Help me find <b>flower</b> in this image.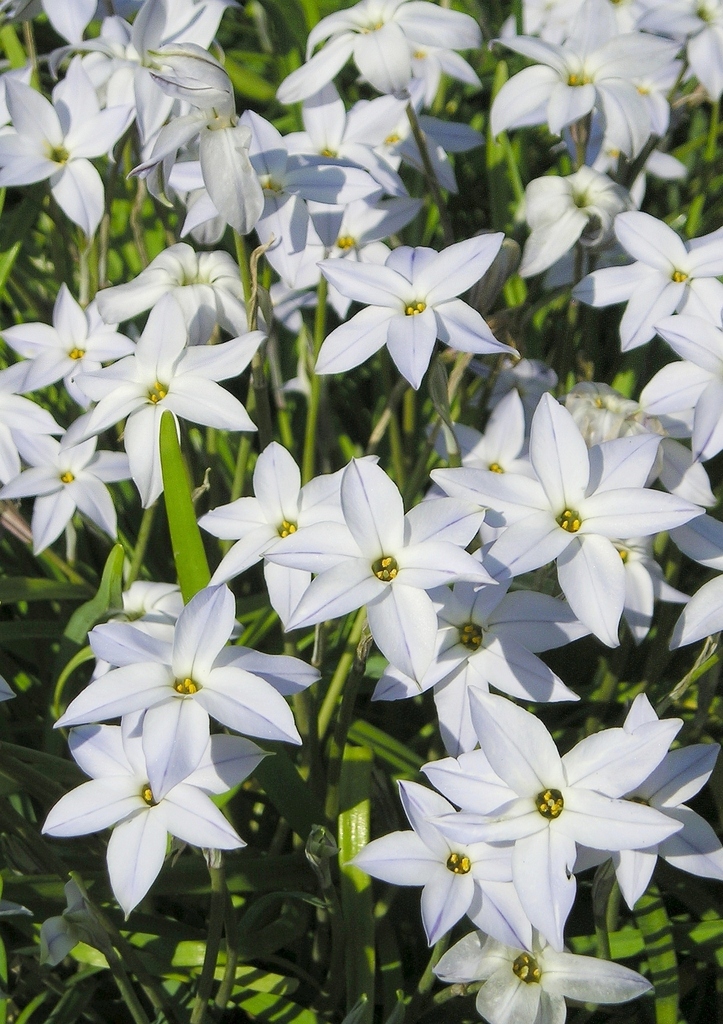
Found it: BBox(313, 225, 511, 382).
